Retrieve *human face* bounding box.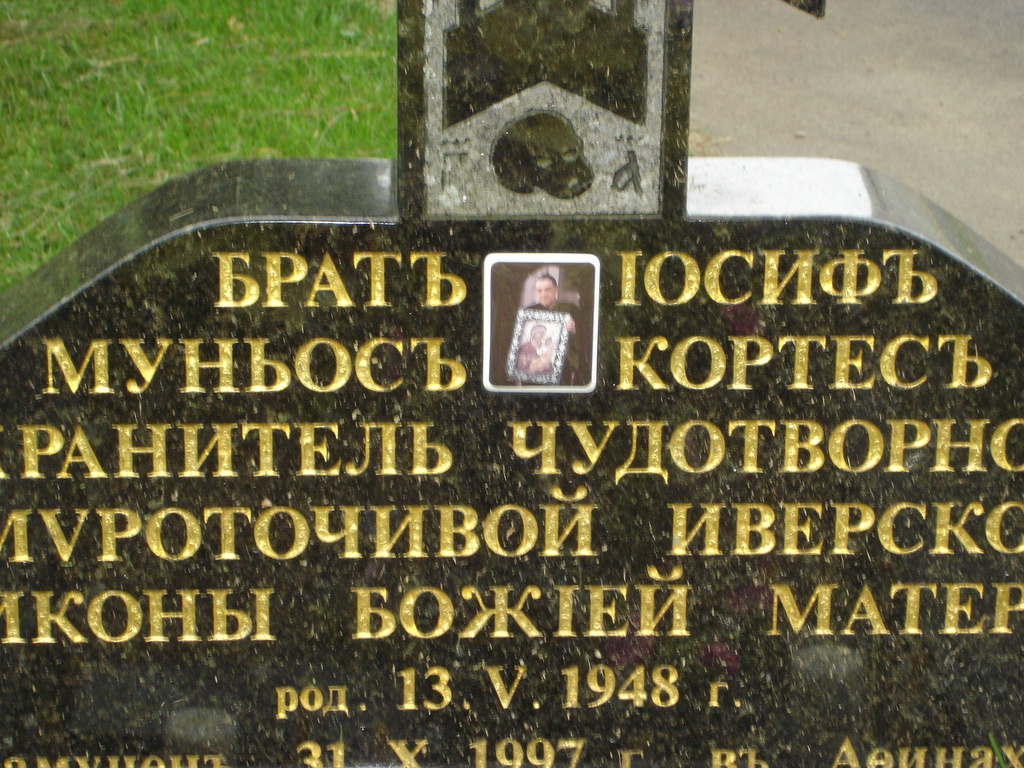
Bounding box: {"x1": 536, "y1": 281, "x2": 556, "y2": 307}.
